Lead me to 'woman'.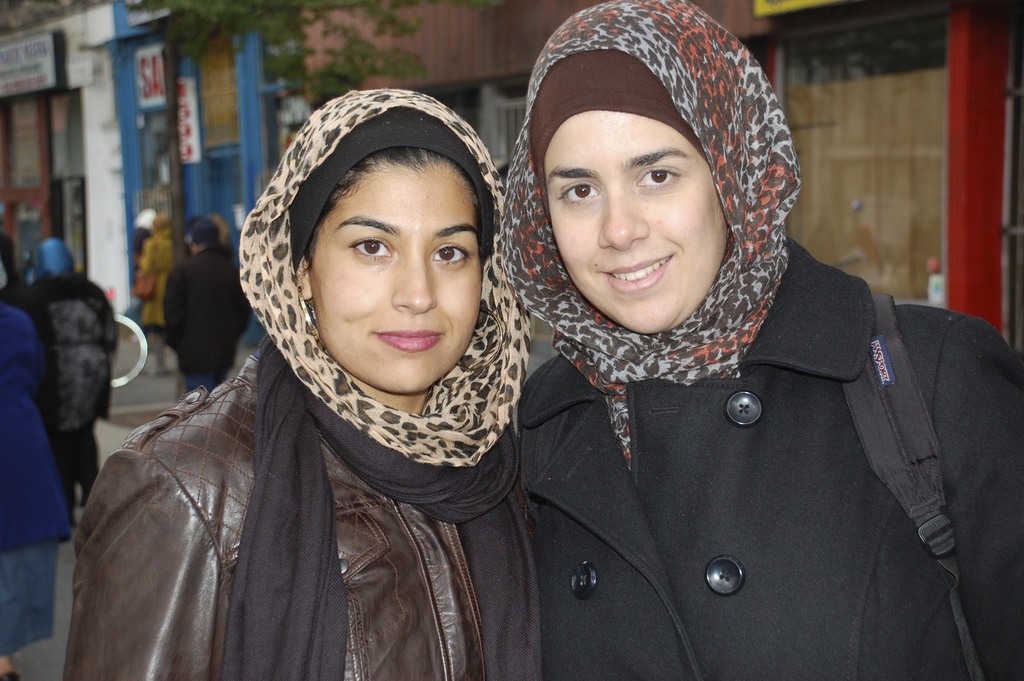
Lead to bbox=(77, 79, 627, 680).
